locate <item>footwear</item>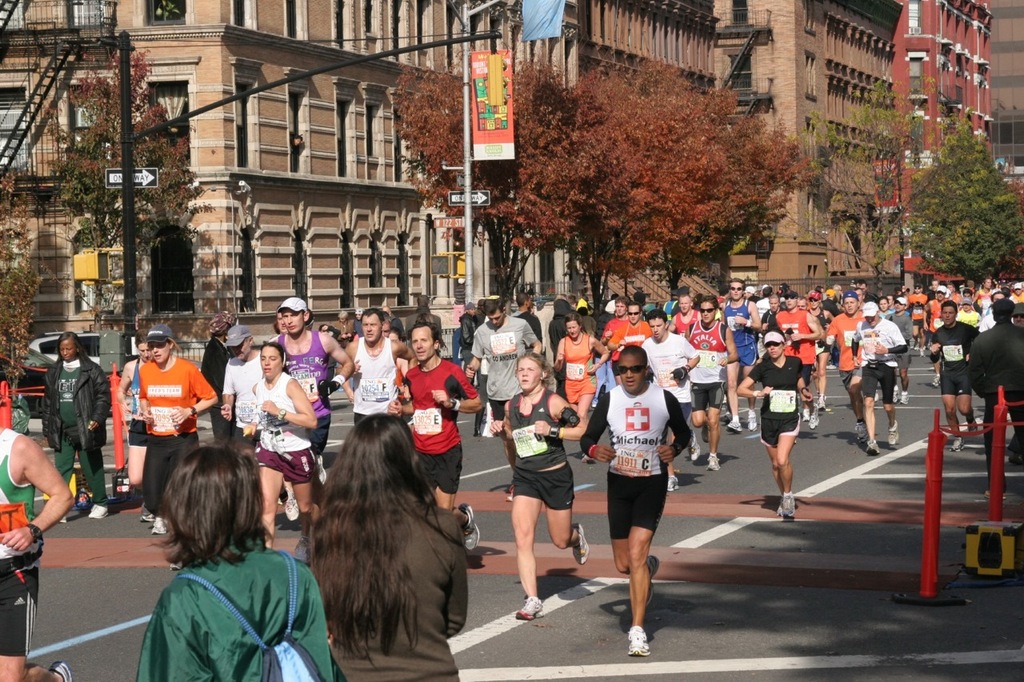
BBox(706, 451, 721, 477)
